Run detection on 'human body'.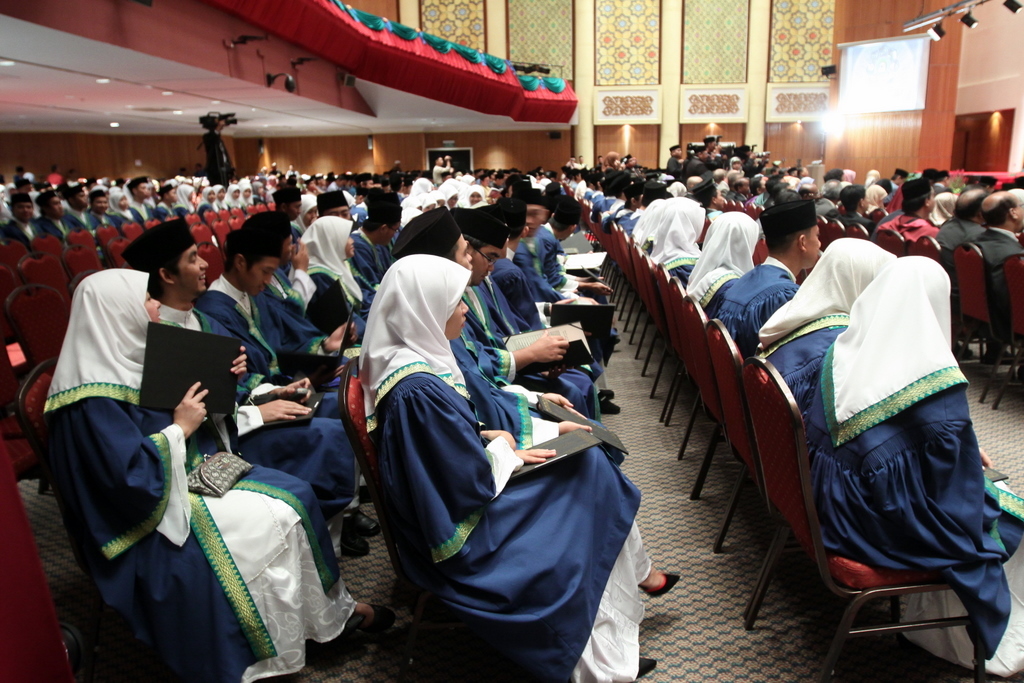
Result: <region>743, 239, 905, 405</region>.
